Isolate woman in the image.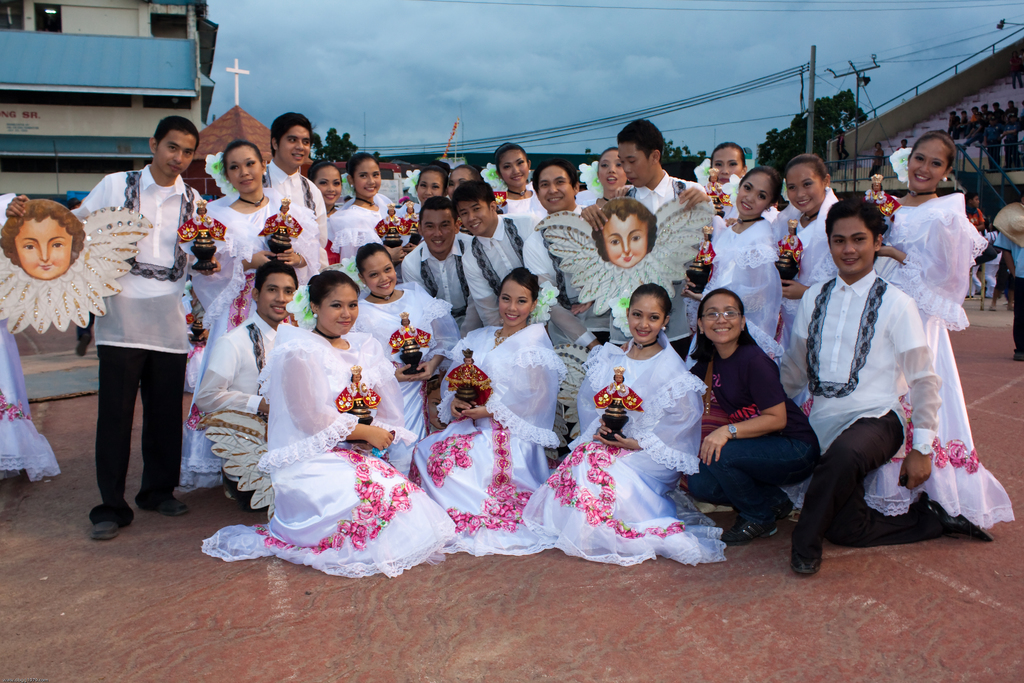
Isolated region: bbox=[410, 267, 566, 554].
